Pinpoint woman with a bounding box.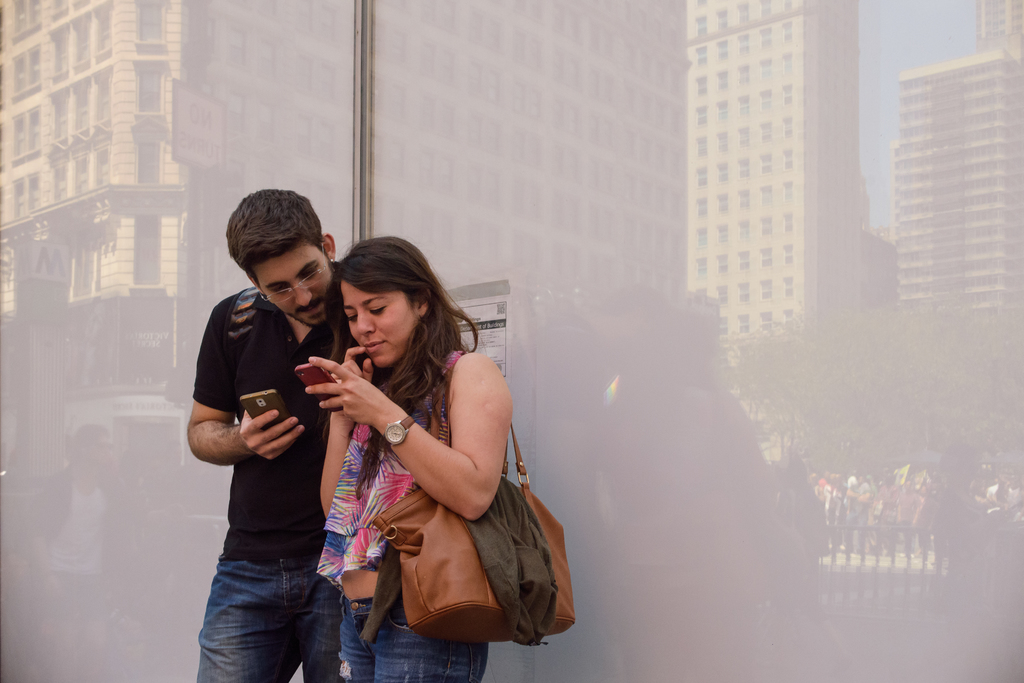
bbox(303, 236, 517, 682).
